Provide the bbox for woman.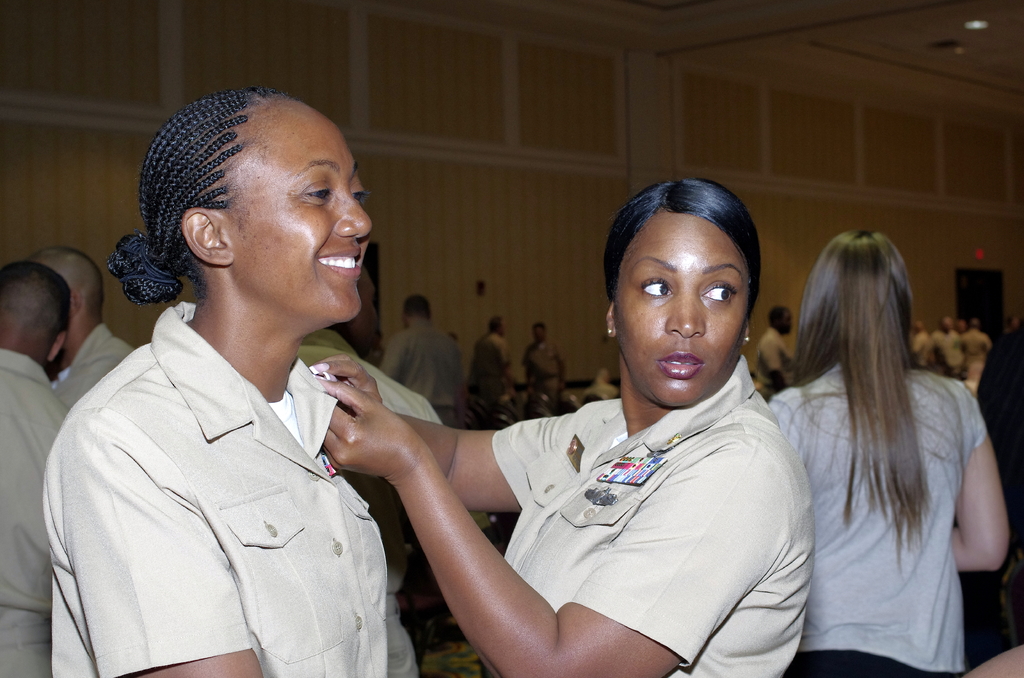
(44,86,376,677).
